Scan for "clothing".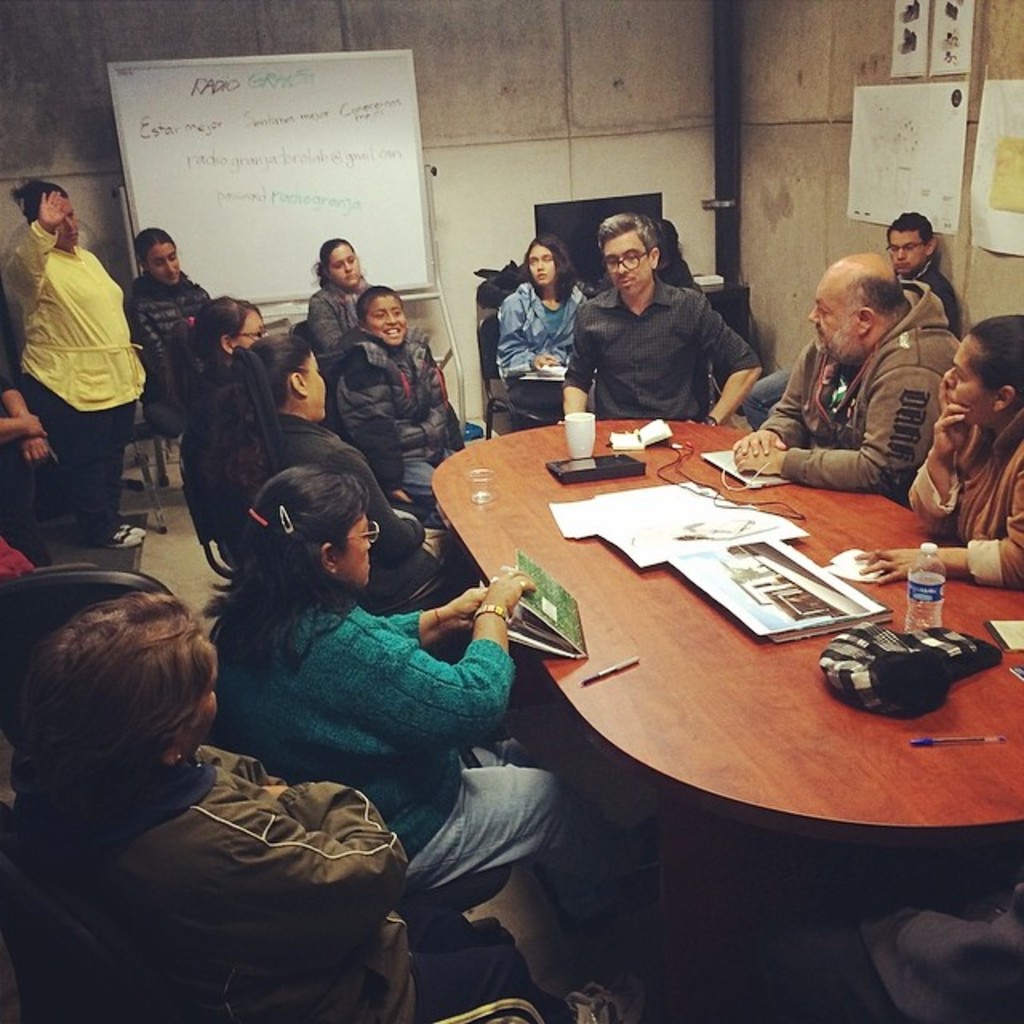
Scan result: (320,334,461,520).
